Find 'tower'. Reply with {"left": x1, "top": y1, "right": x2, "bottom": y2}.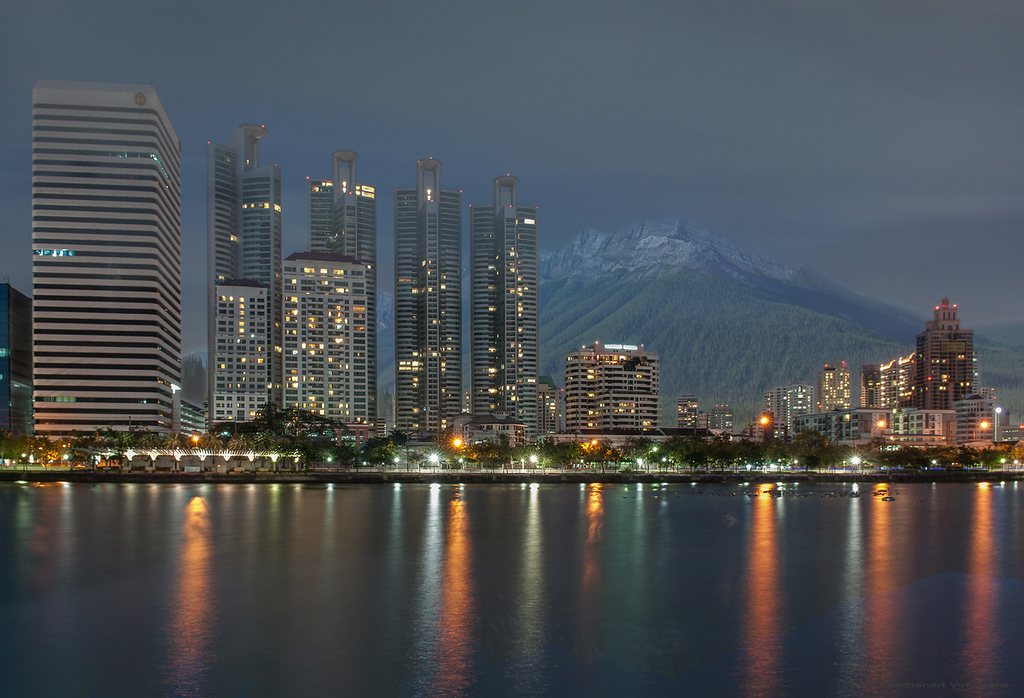
{"left": 666, "top": 395, "right": 694, "bottom": 432}.
